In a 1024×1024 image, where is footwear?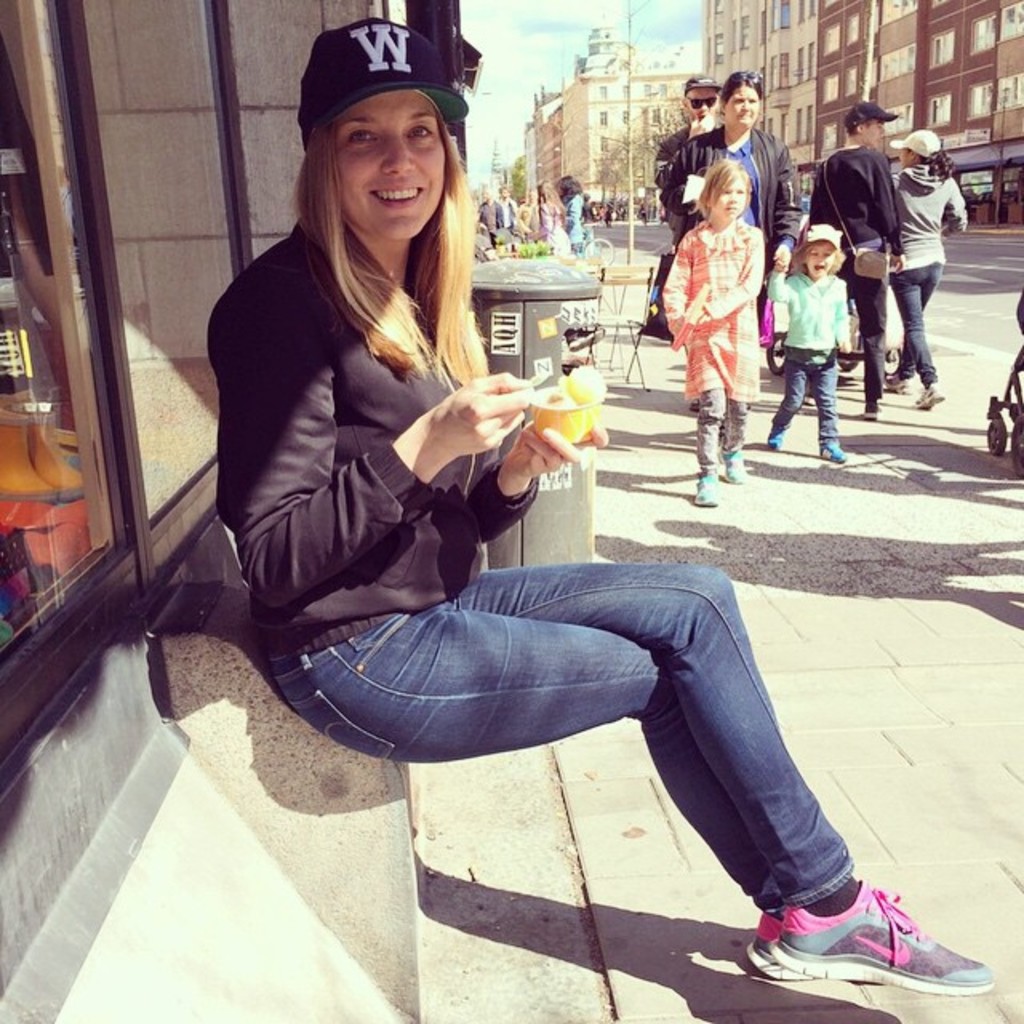
565 328 605 352.
